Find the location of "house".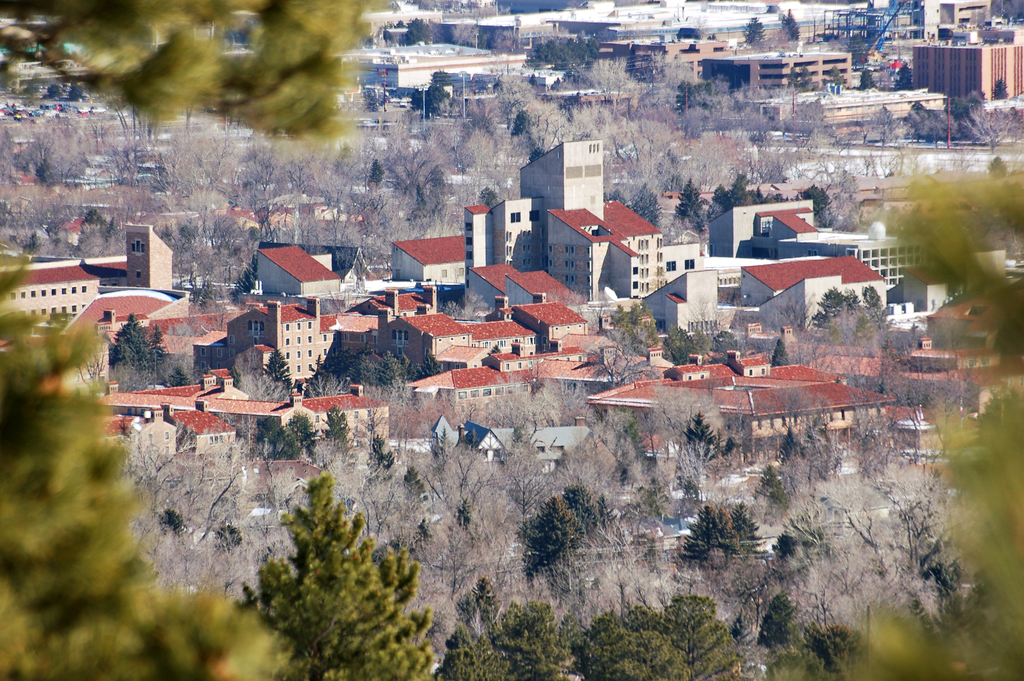
Location: (496, 135, 655, 306).
